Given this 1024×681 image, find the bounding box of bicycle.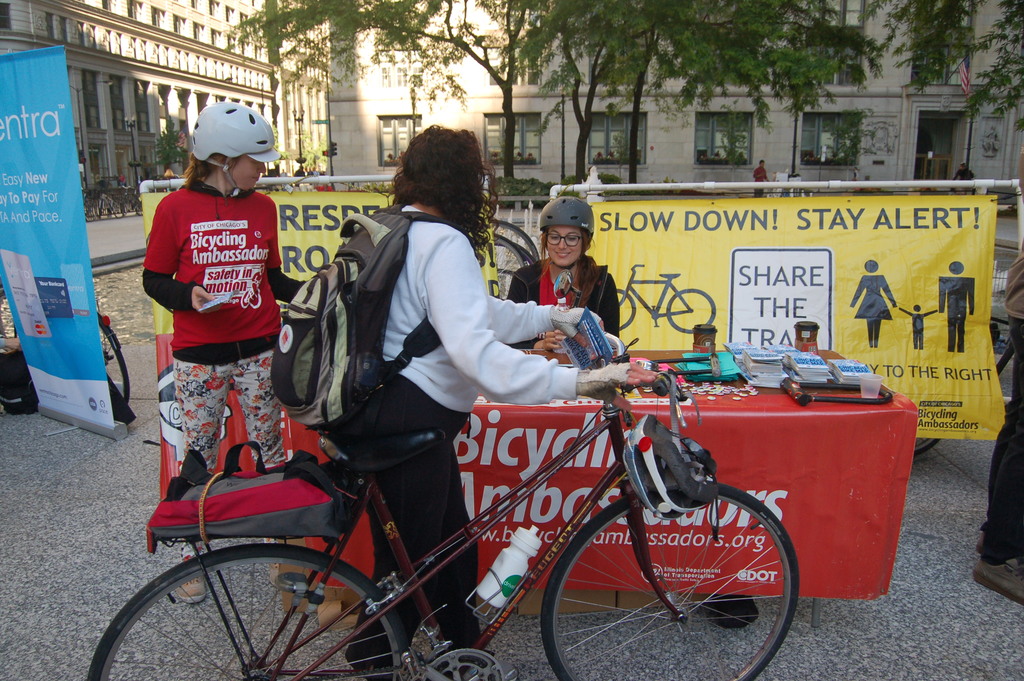
[914, 299, 1023, 457].
